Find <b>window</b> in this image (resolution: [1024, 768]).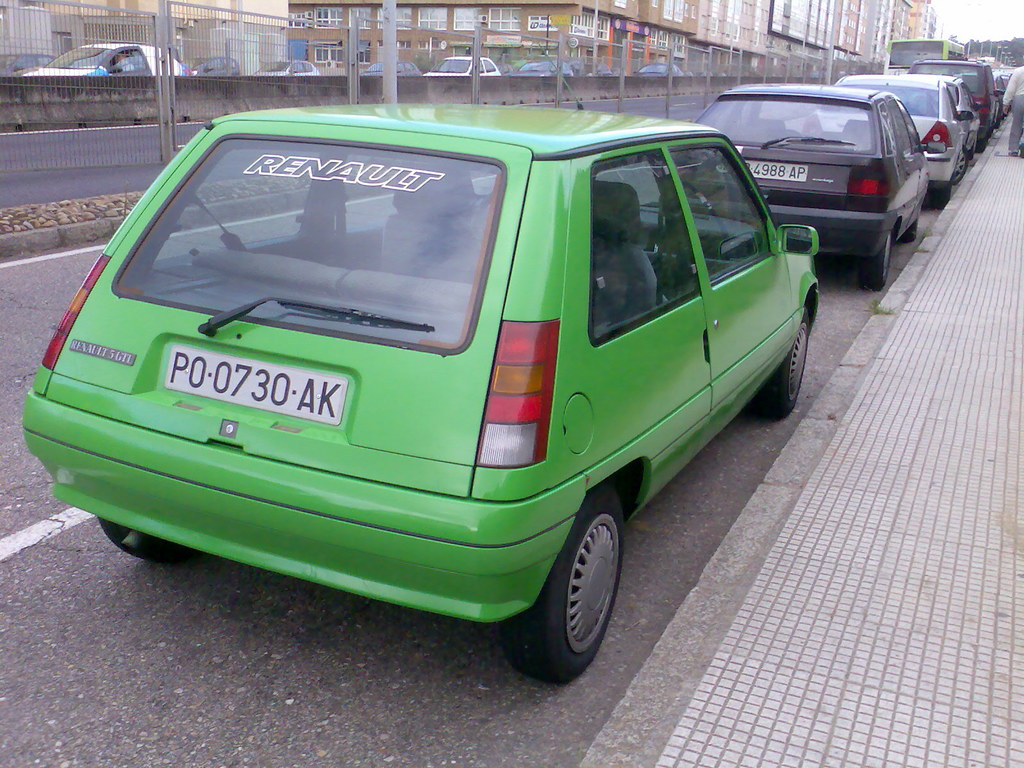
bbox=[648, 30, 655, 47].
